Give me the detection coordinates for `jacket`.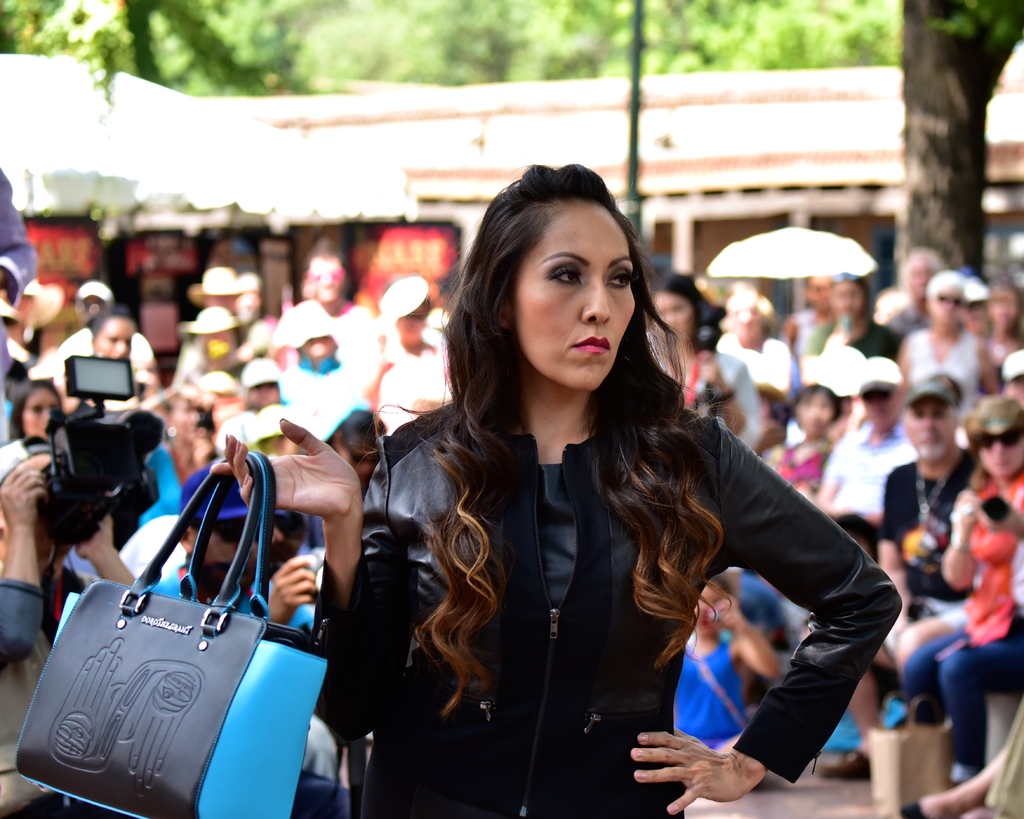
312 378 906 818.
